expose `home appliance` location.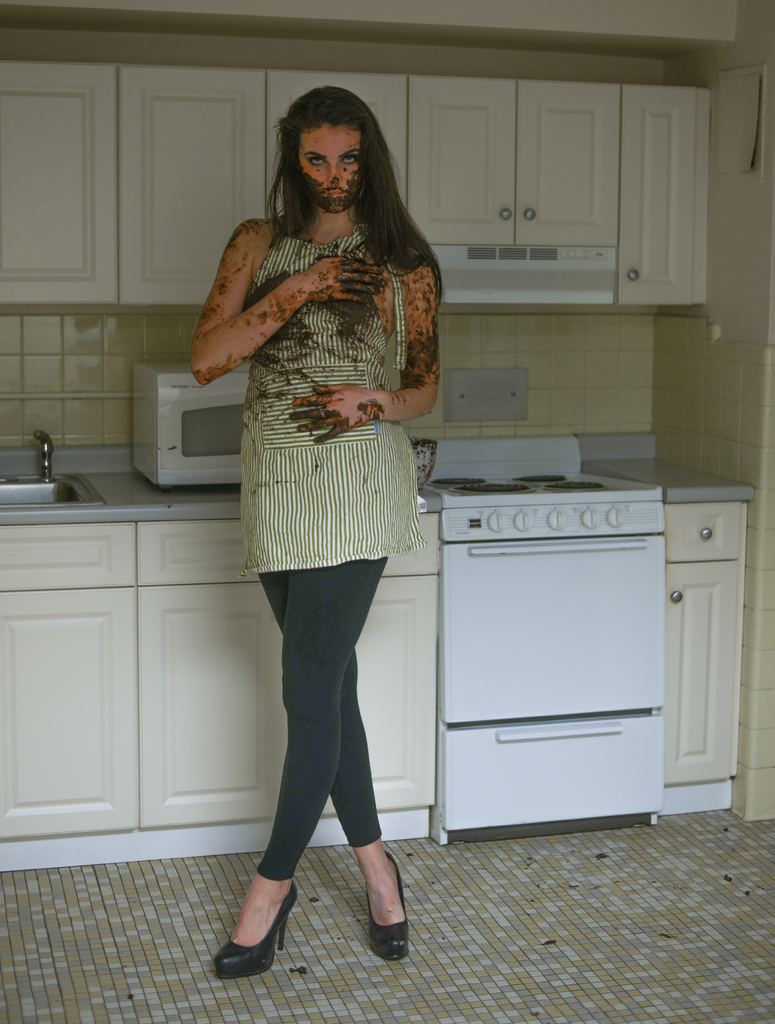
Exposed at l=133, t=360, r=250, b=489.
